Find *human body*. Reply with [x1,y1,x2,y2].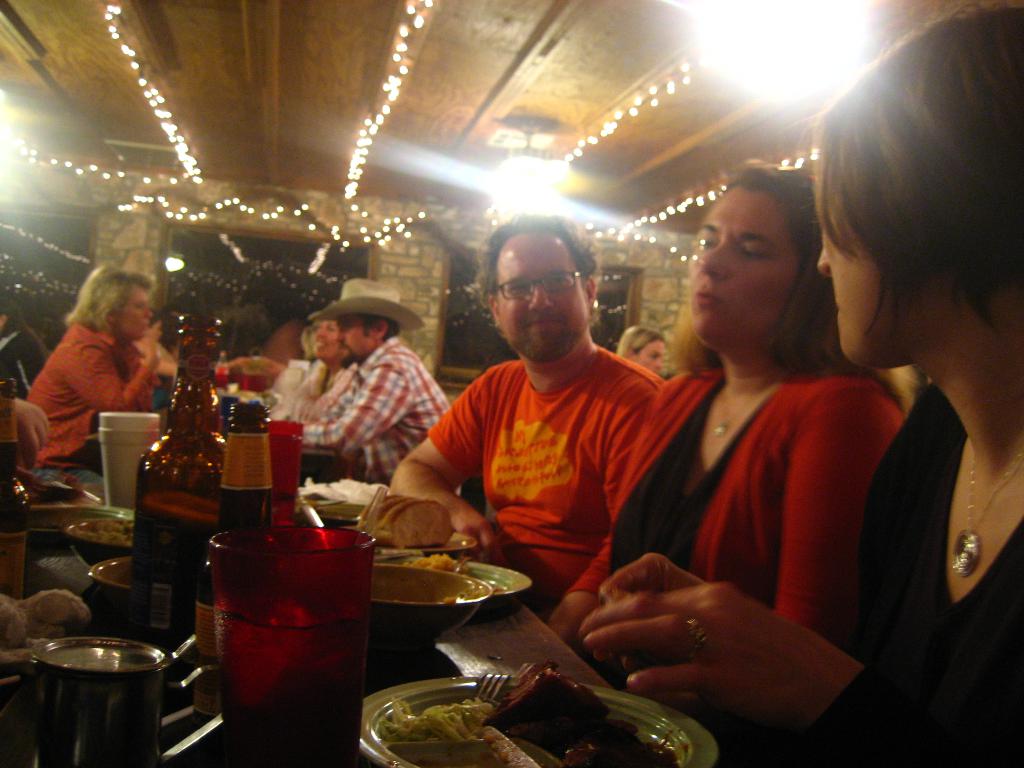
[299,280,458,487].
